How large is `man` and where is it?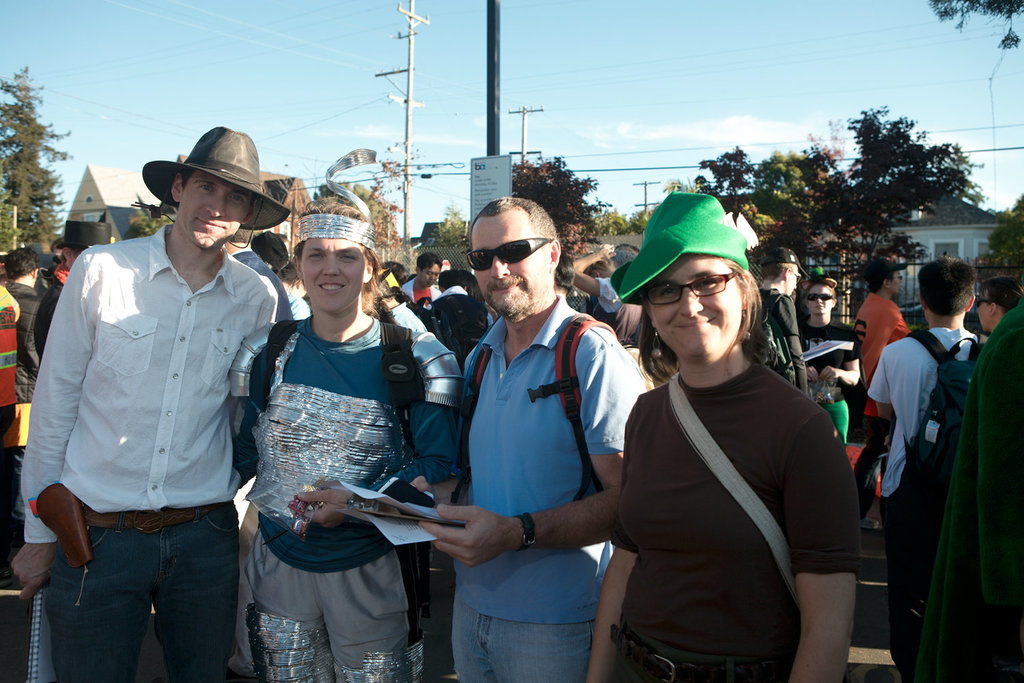
Bounding box: bbox(864, 261, 979, 680).
